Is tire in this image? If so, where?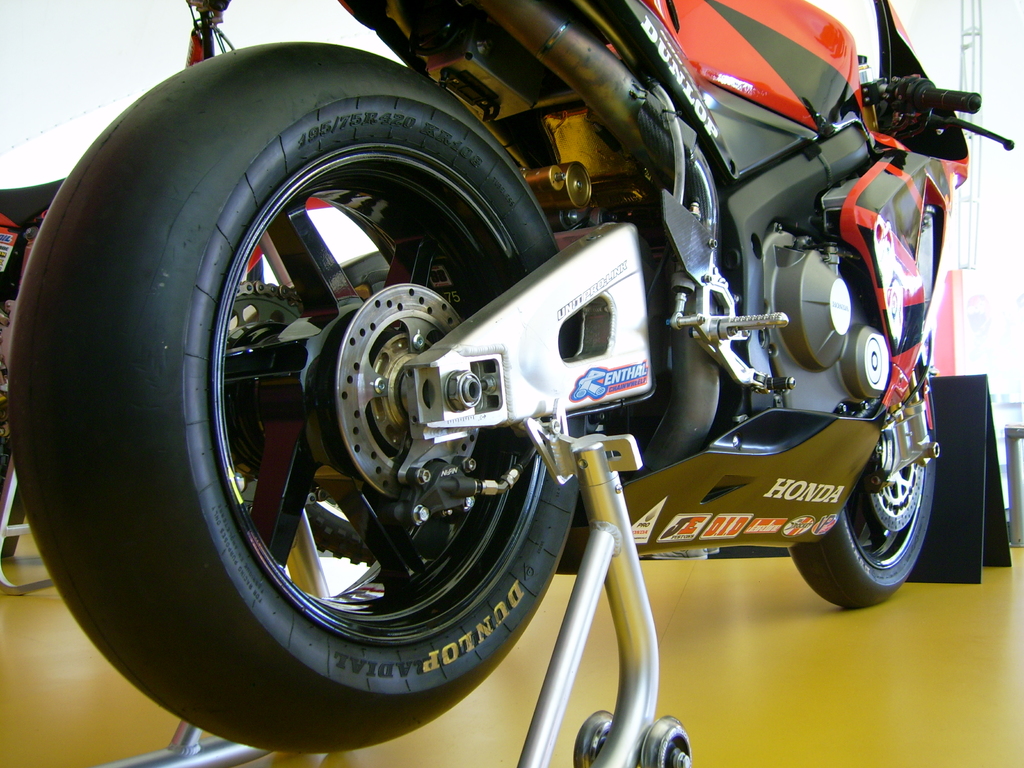
Yes, at [7,43,589,753].
